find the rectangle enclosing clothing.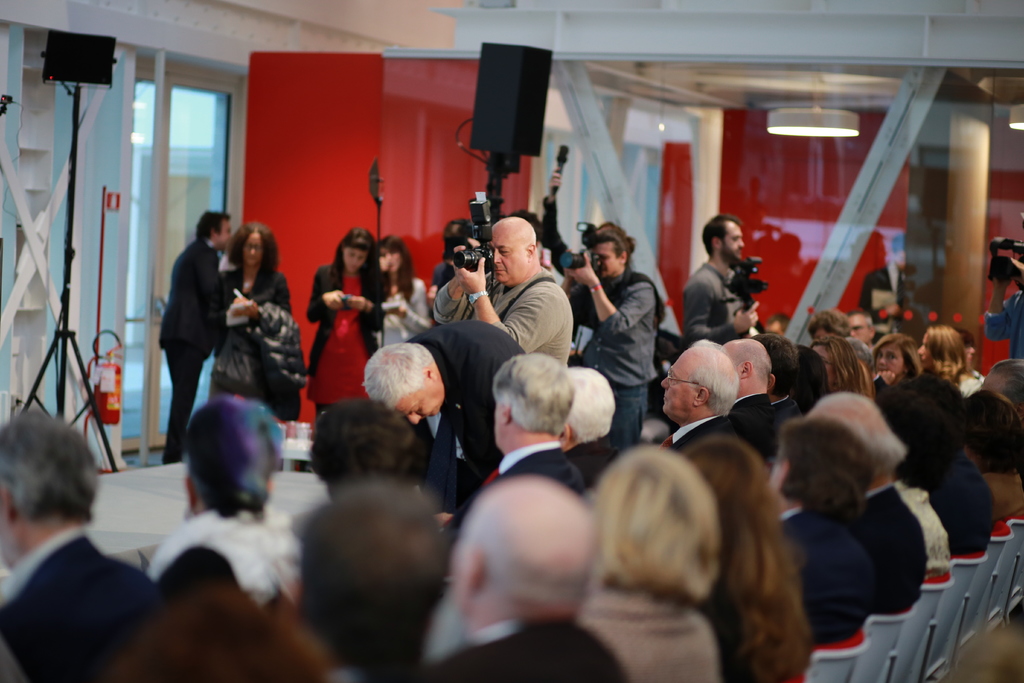
916/459/997/556.
